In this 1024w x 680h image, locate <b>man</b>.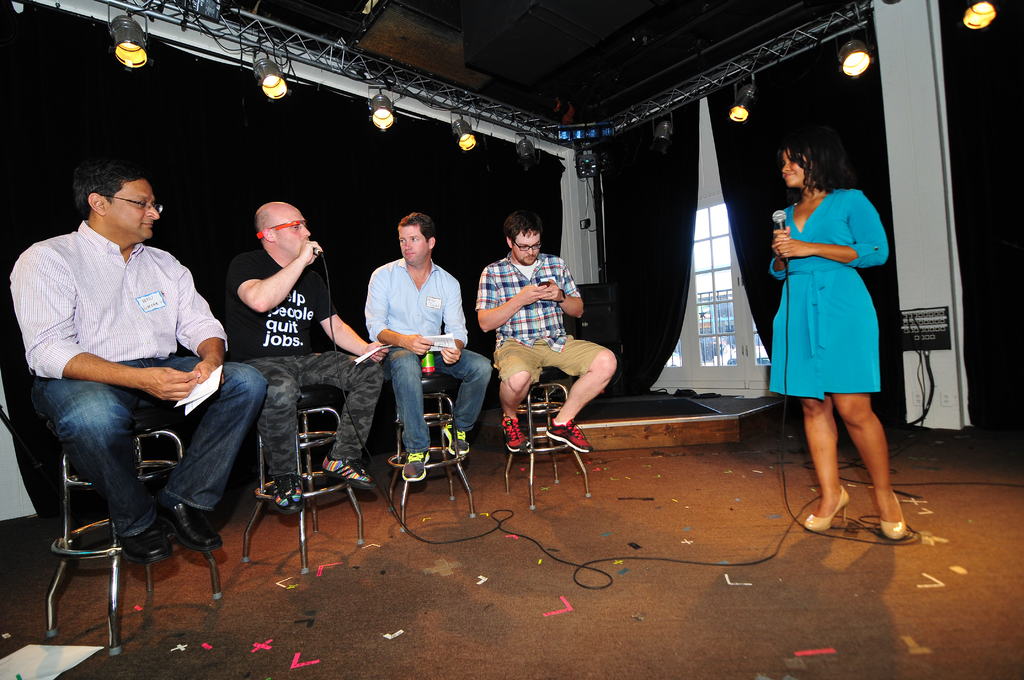
Bounding box: 13, 145, 242, 598.
